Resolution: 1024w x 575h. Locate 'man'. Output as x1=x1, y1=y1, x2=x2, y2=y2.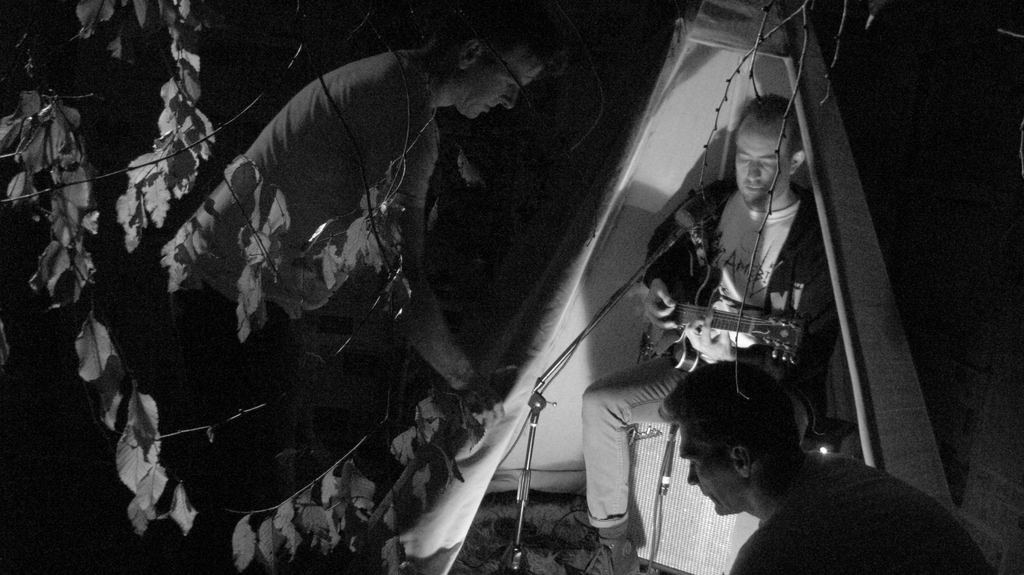
x1=660, y1=361, x2=987, y2=574.
